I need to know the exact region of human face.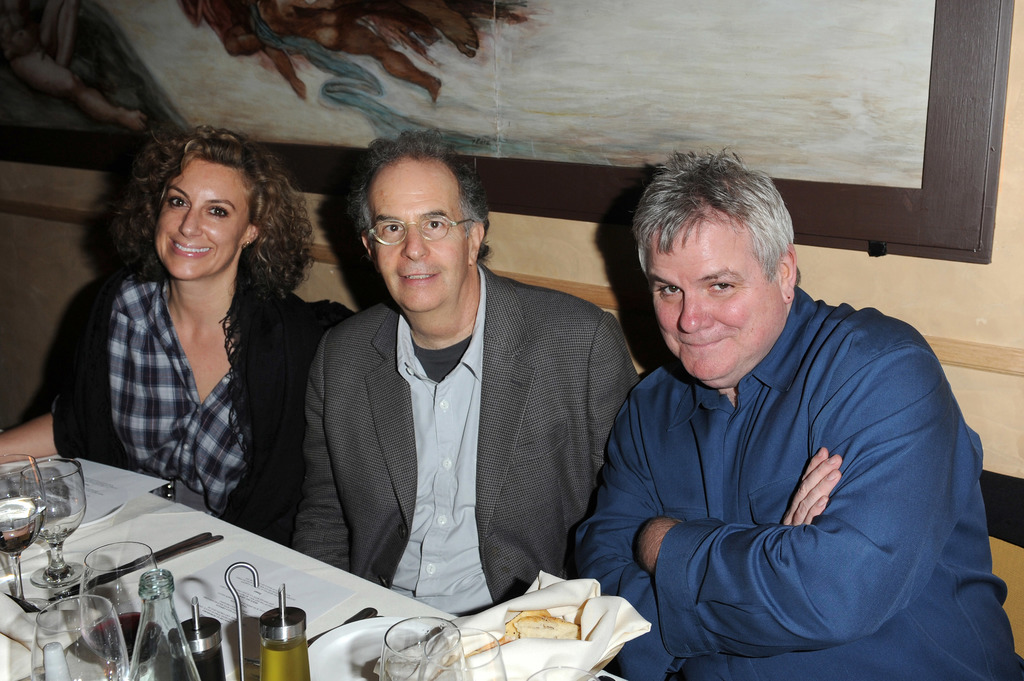
Region: 368:166:462:321.
